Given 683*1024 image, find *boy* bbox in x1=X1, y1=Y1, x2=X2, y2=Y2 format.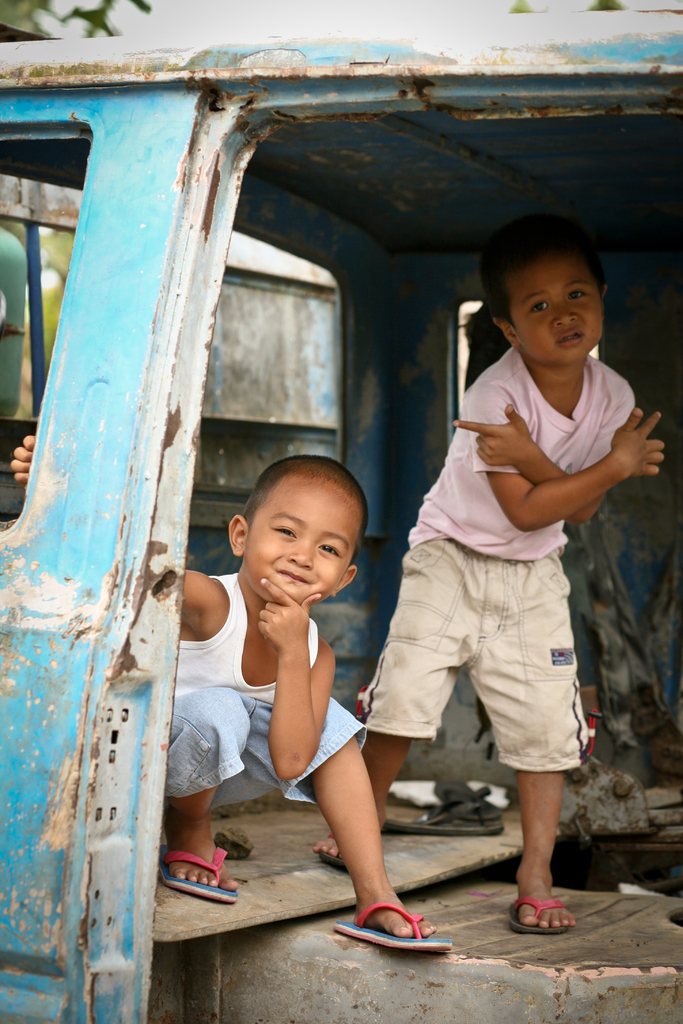
x1=7, y1=442, x2=441, y2=933.
